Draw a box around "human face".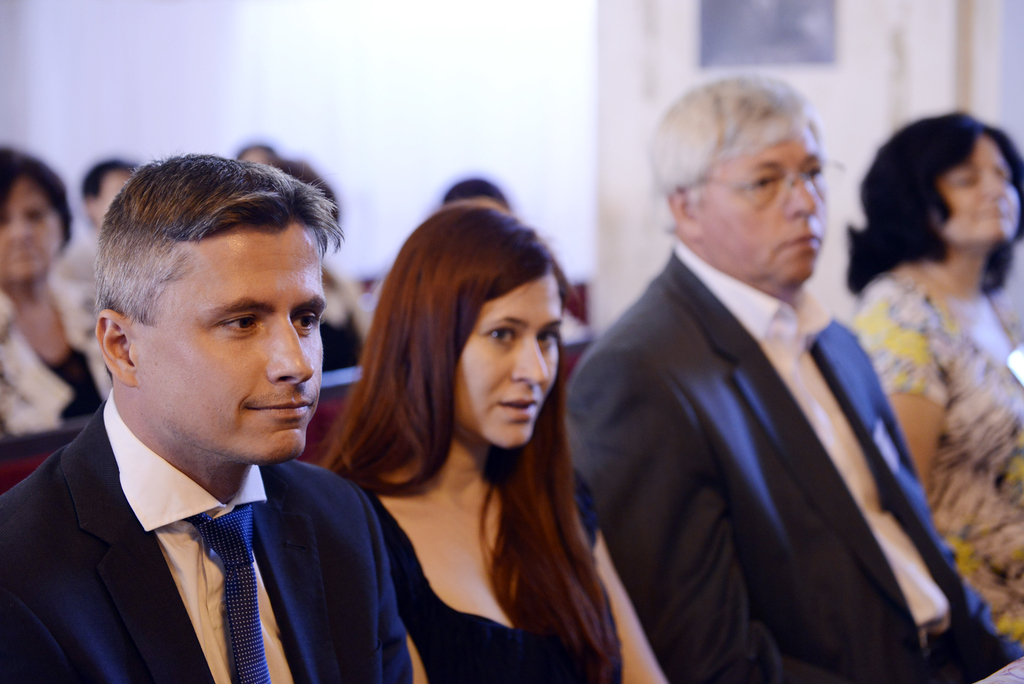
bbox=(458, 275, 561, 444).
